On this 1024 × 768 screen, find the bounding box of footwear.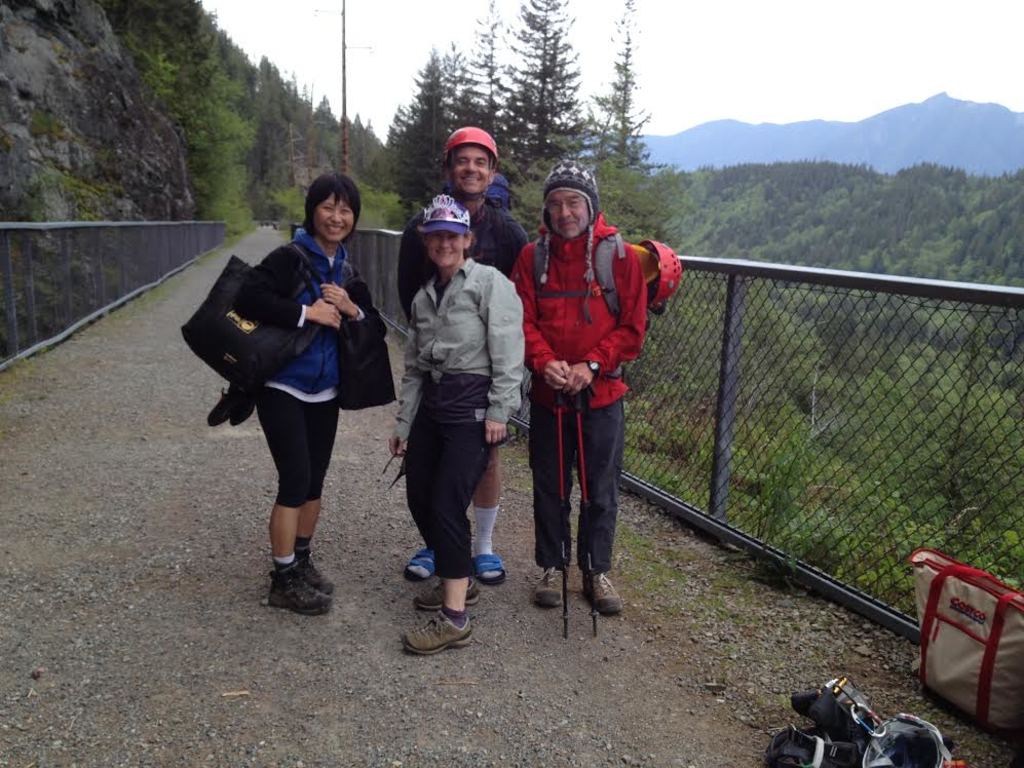
Bounding box: {"x1": 583, "y1": 562, "x2": 621, "y2": 616}.
